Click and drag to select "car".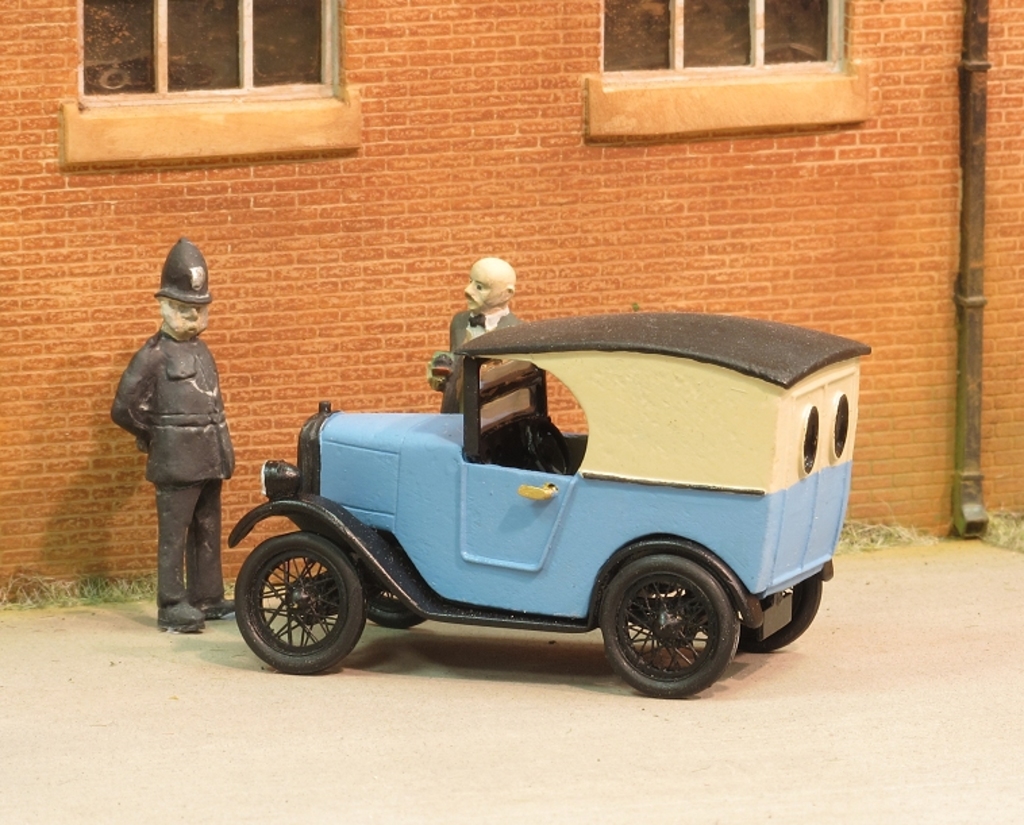
Selection: x1=224 y1=307 x2=871 y2=695.
